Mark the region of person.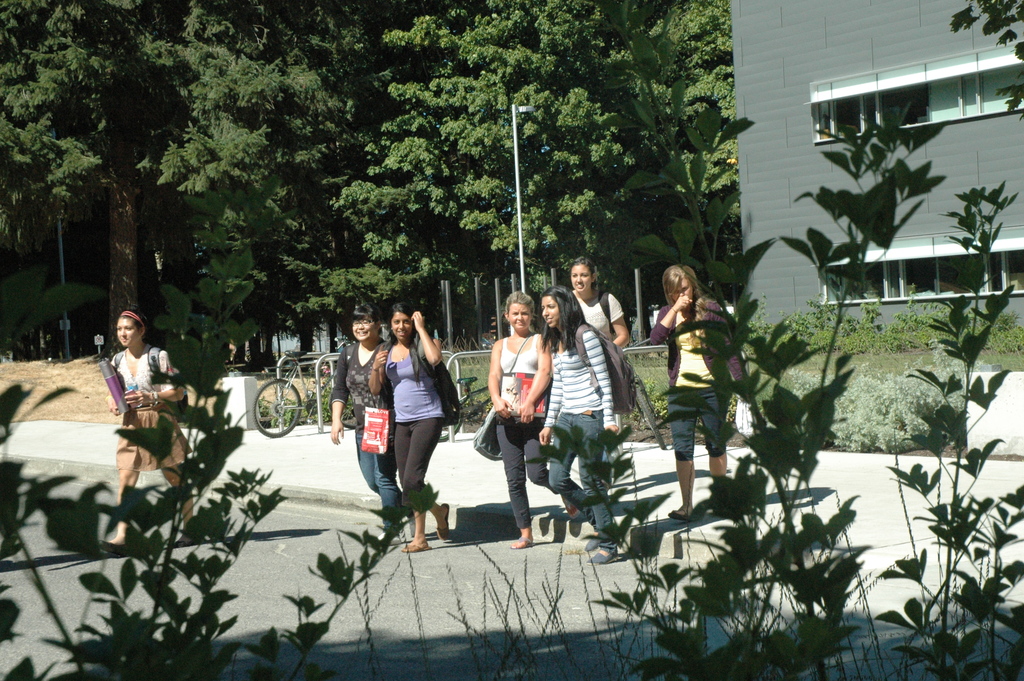
Region: rect(485, 288, 554, 550).
